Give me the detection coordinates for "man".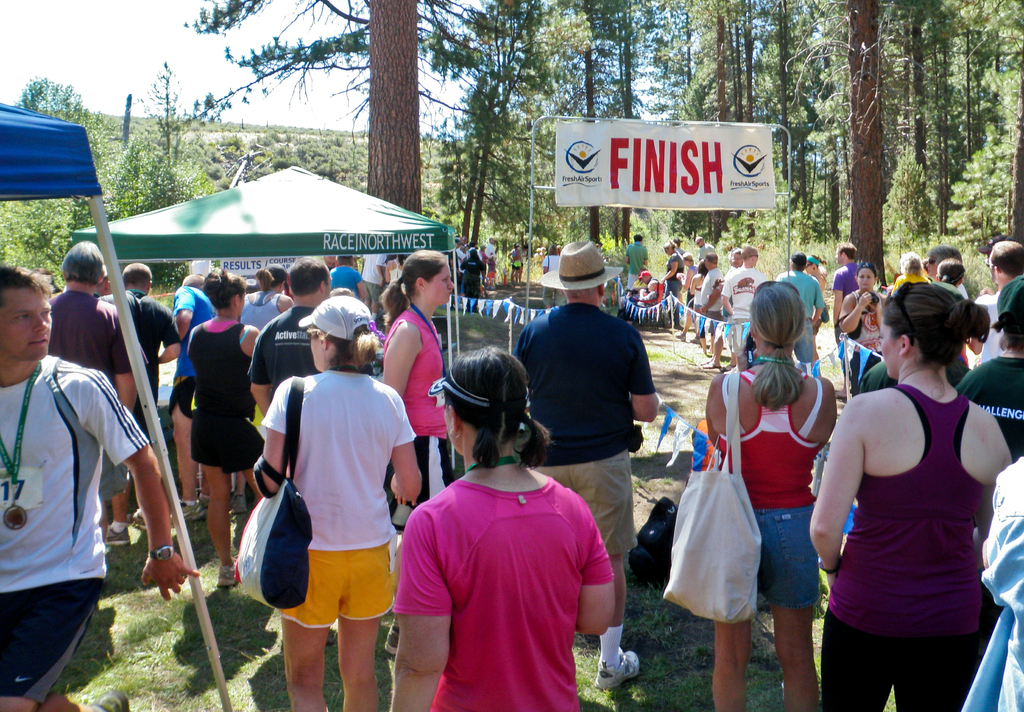
728, 250, 740, 264.
